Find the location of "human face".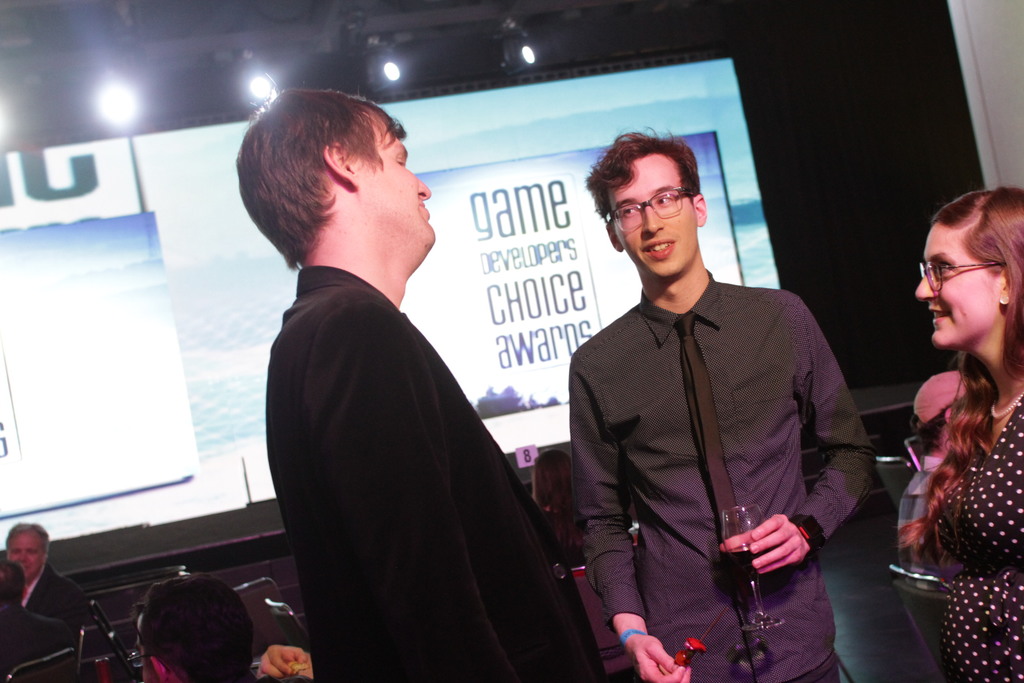
Location: left=356, top=118, right=439, bottom=245.
